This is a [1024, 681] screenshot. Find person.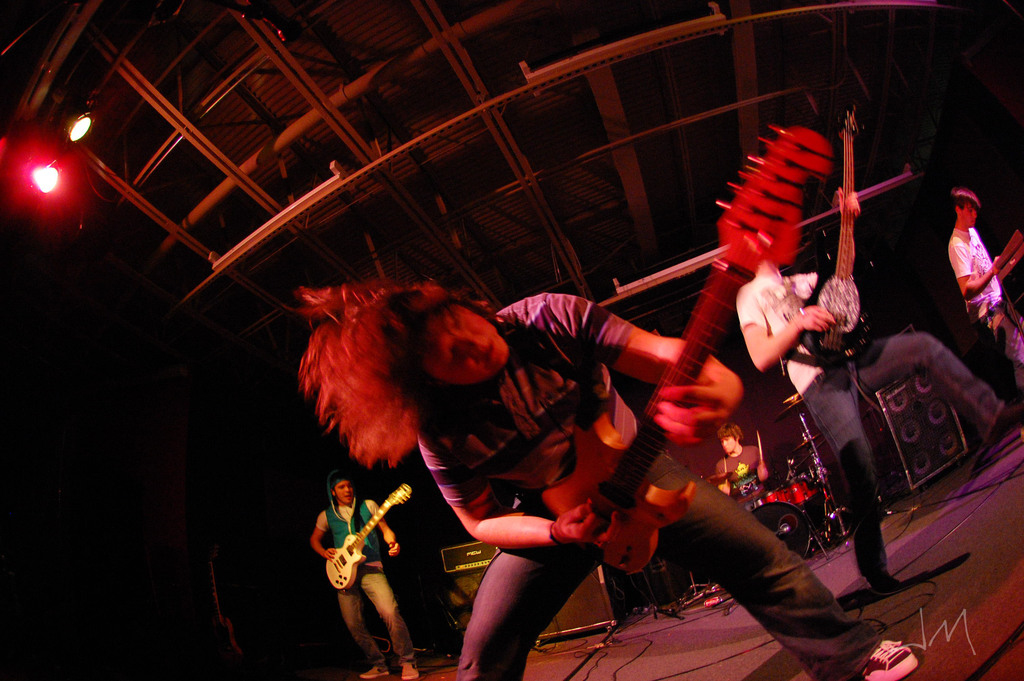
Bounding box: 294, 276, 917, 680.
